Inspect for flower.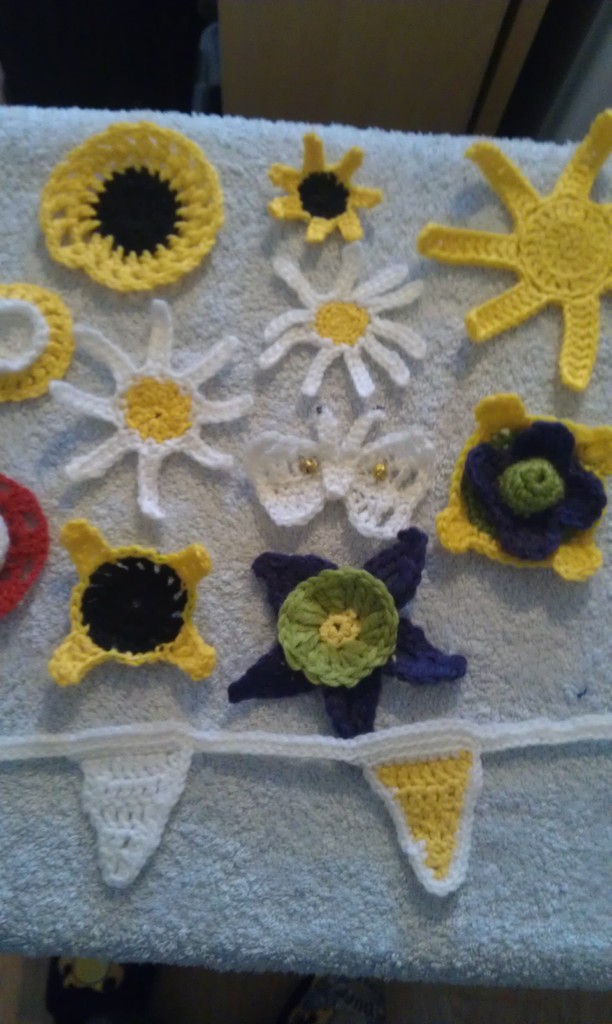
Inspection: pyautogui.locateOnScreen(44, 296, 254, 529).
